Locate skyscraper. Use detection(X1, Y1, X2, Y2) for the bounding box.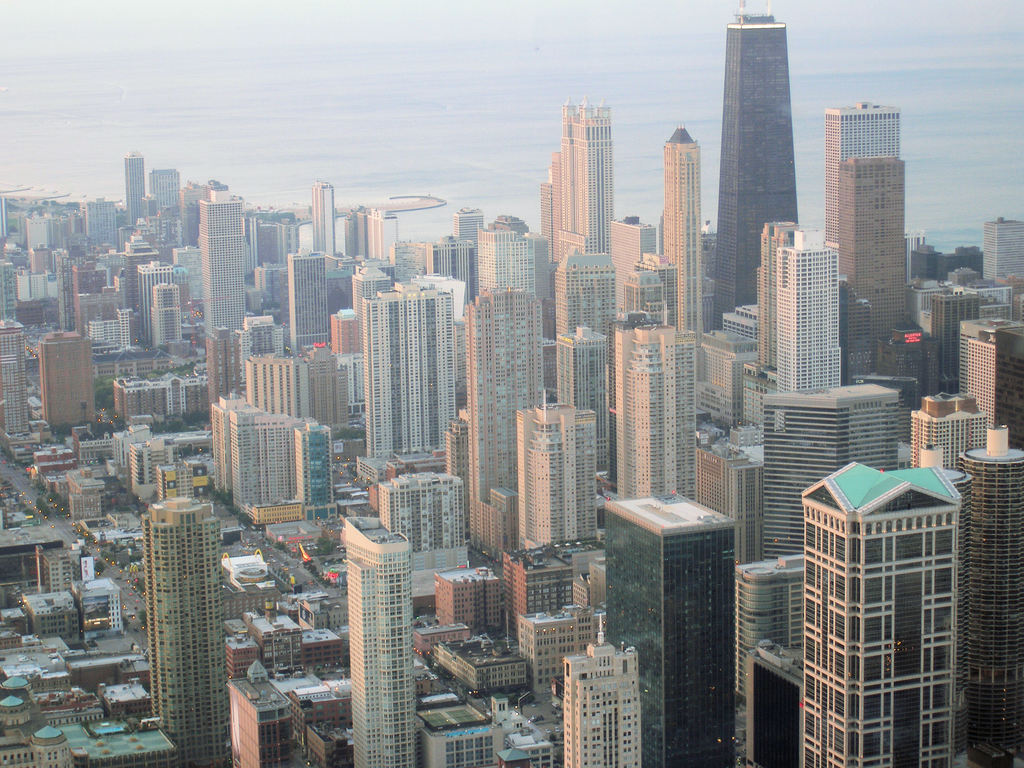
detection(539, 90, 614, 279).
